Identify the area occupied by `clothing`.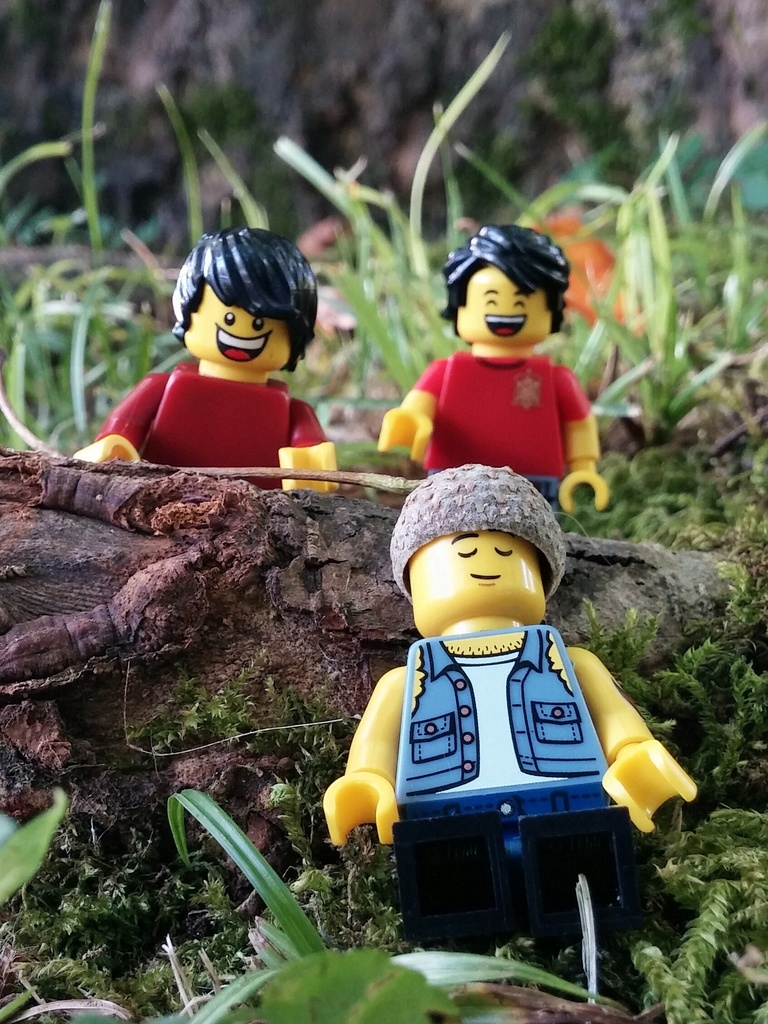
Area: 388:620:651:952.
